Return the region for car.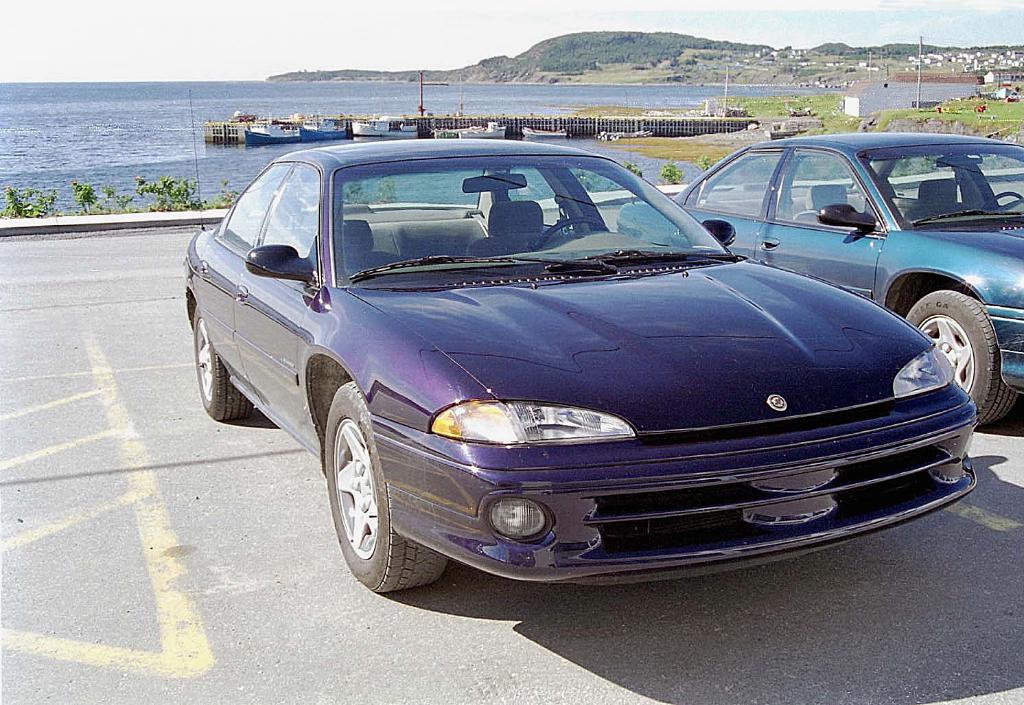
box(186, 137, 984, 592).
